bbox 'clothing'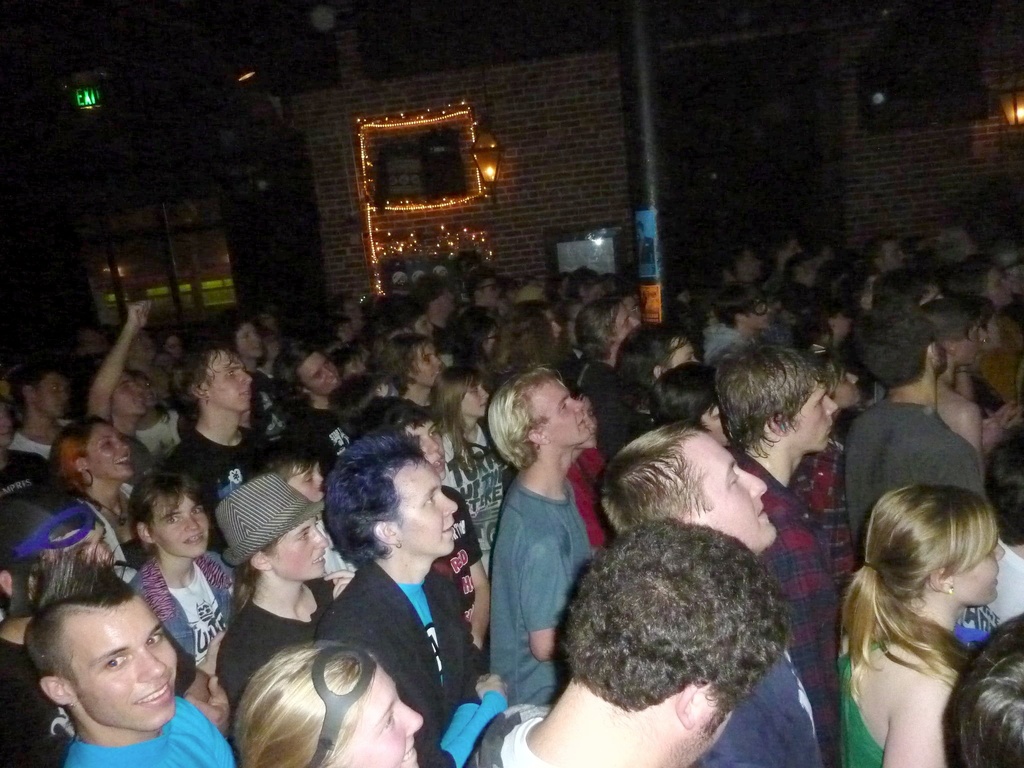
select_region(1, 431, 69, 476)
